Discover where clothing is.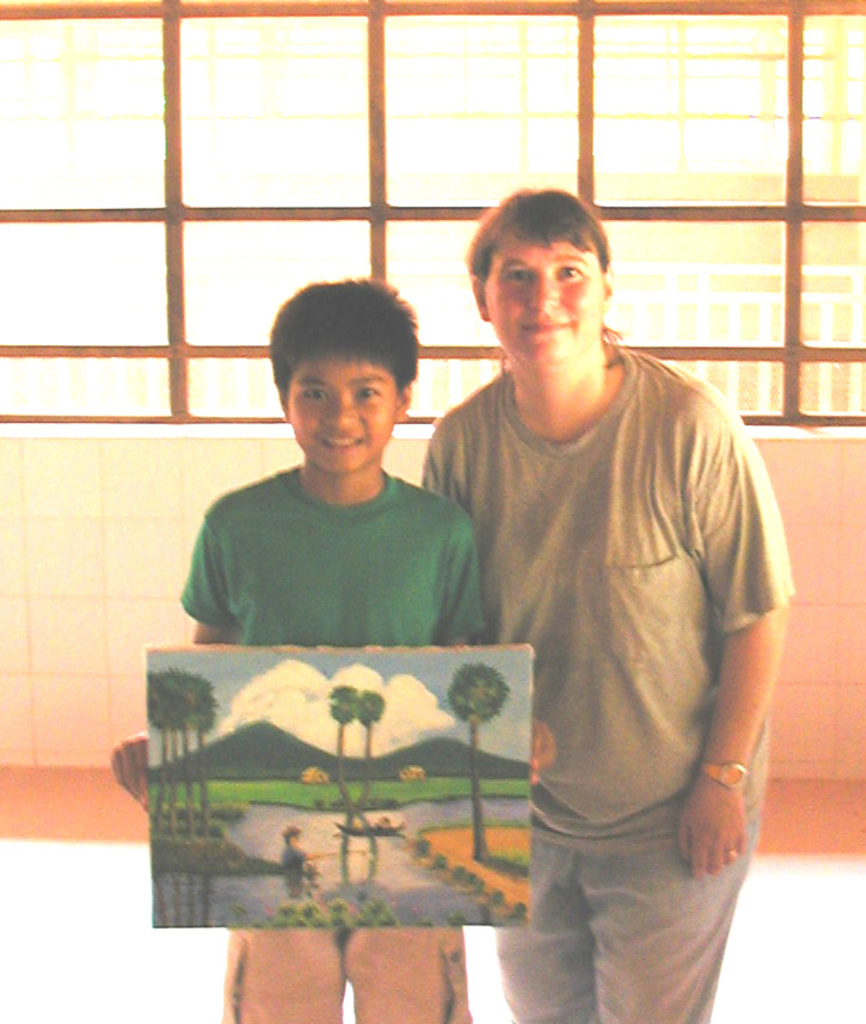
Discovered at (416,337,792,1023).
